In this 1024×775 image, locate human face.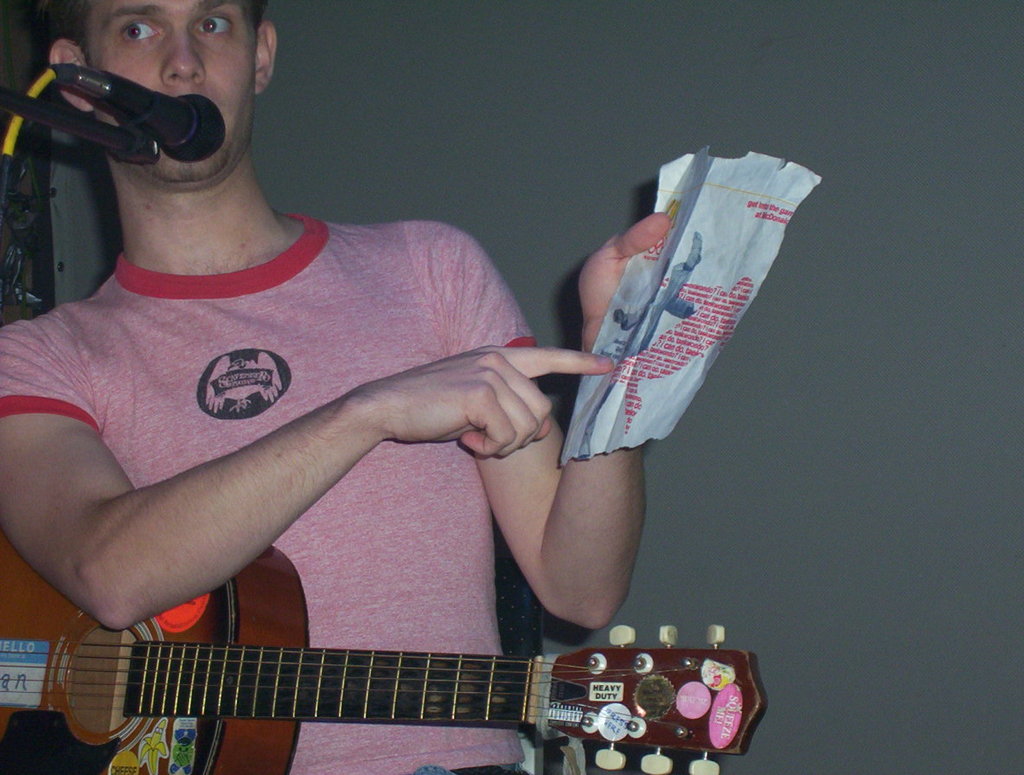
Bounding box: BBox(84, 0, 263, 183).
